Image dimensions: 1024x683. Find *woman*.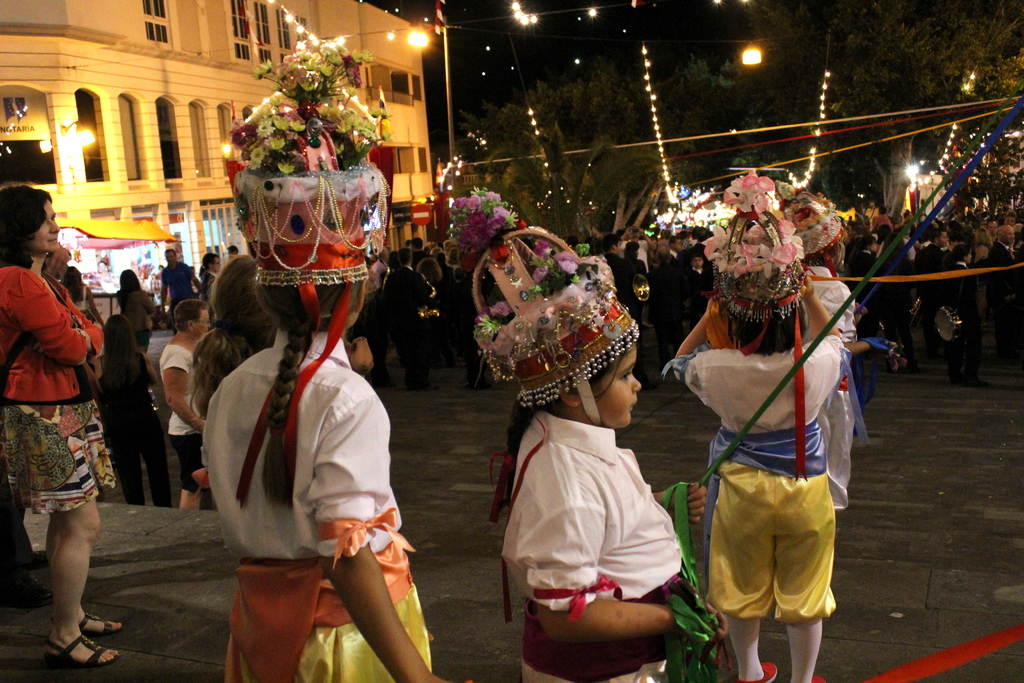
l=62, t=265, r=104, b=333.
